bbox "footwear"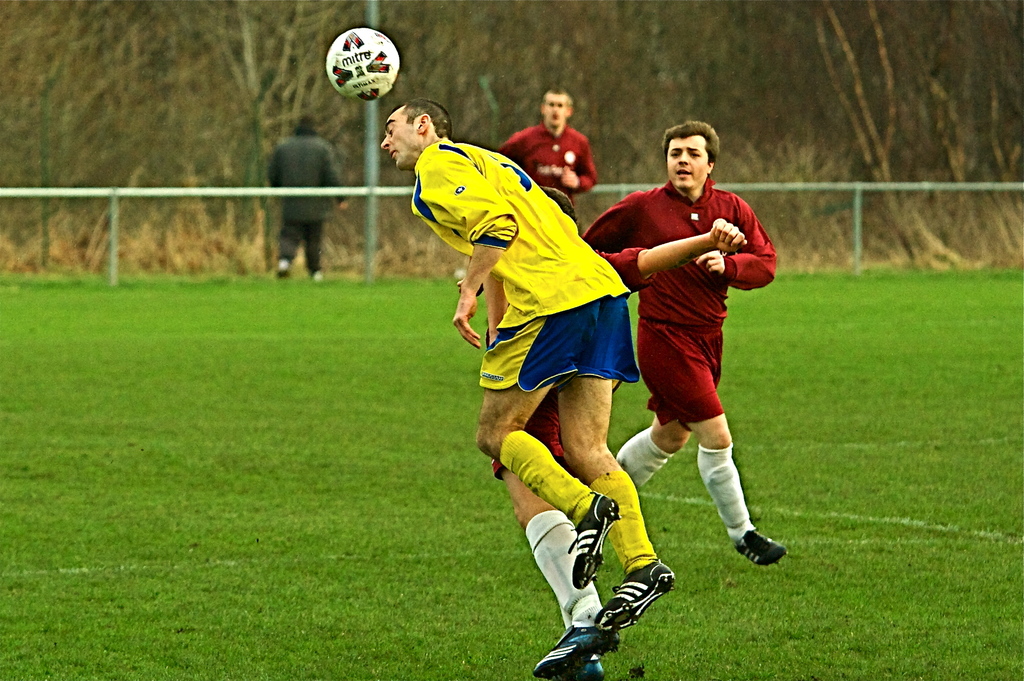
rect(577, 650, 599, 680)
